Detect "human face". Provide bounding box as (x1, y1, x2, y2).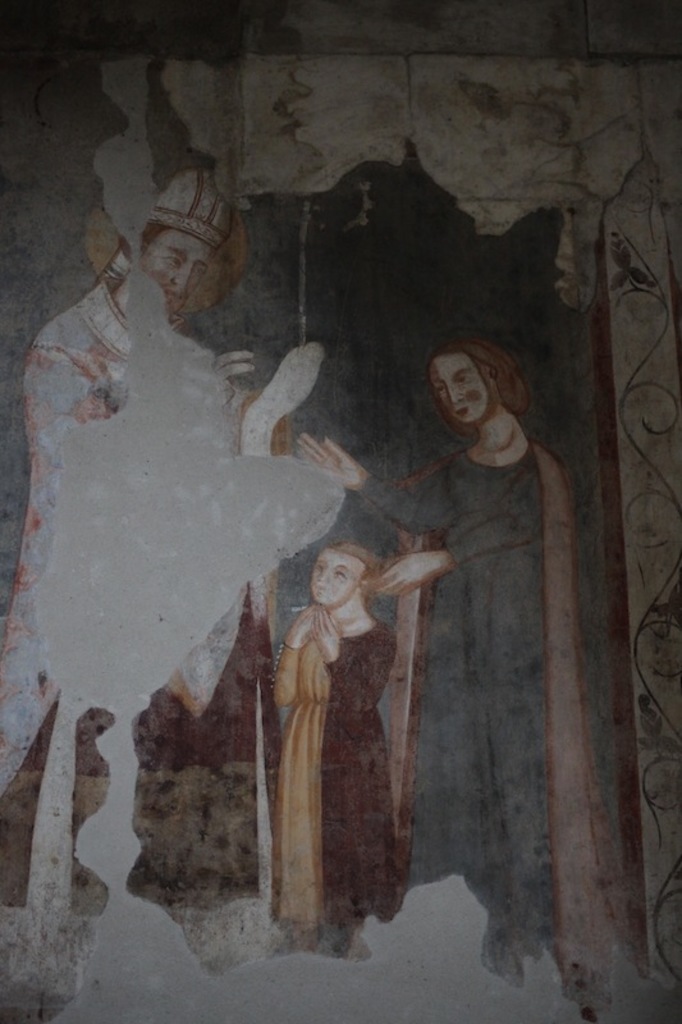
(310, 550, 362, 604).
